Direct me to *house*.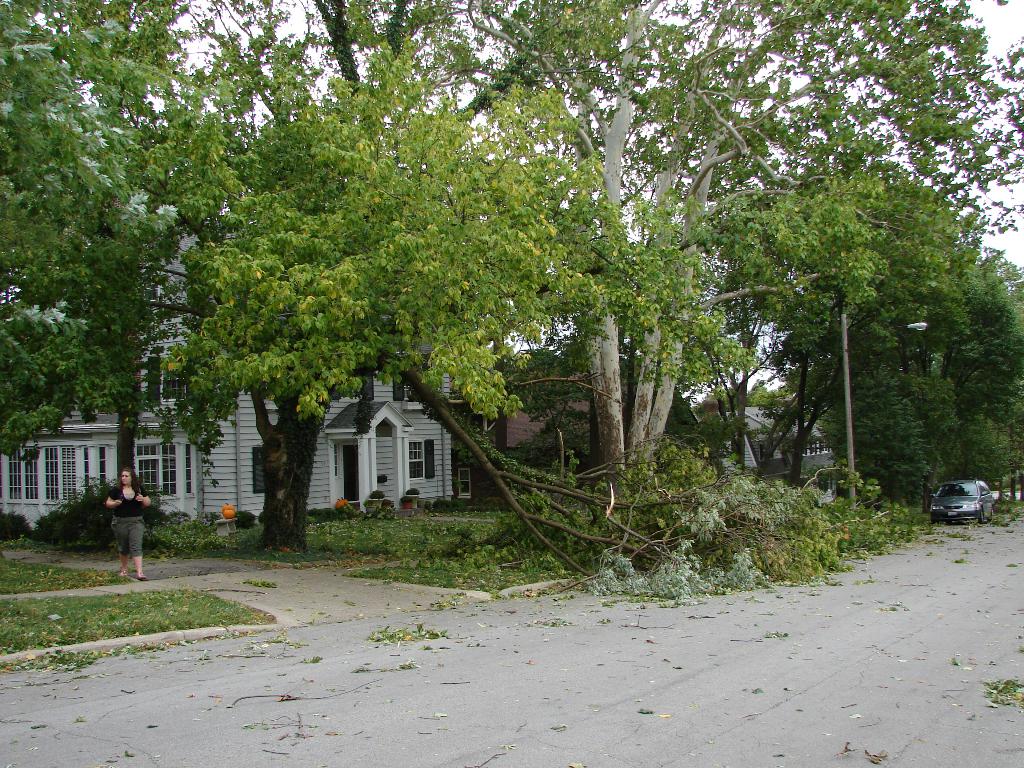
Direction: <region>498, 363, 592, 467</region>.
